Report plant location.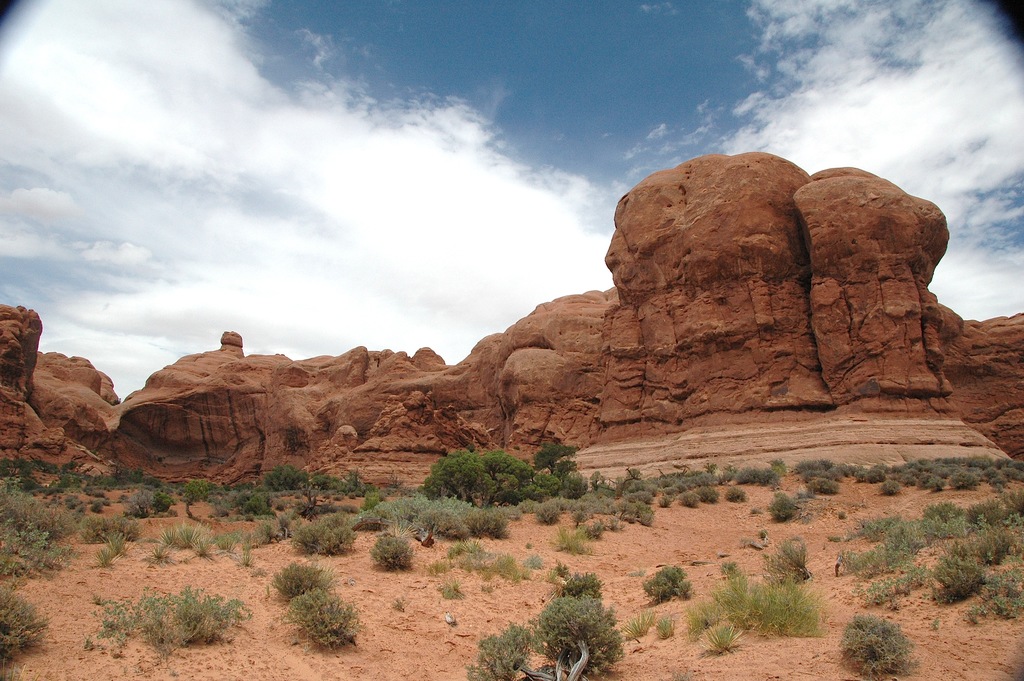
Report: pyautogui.locateOnScreen(975, 521, 998, 555).
